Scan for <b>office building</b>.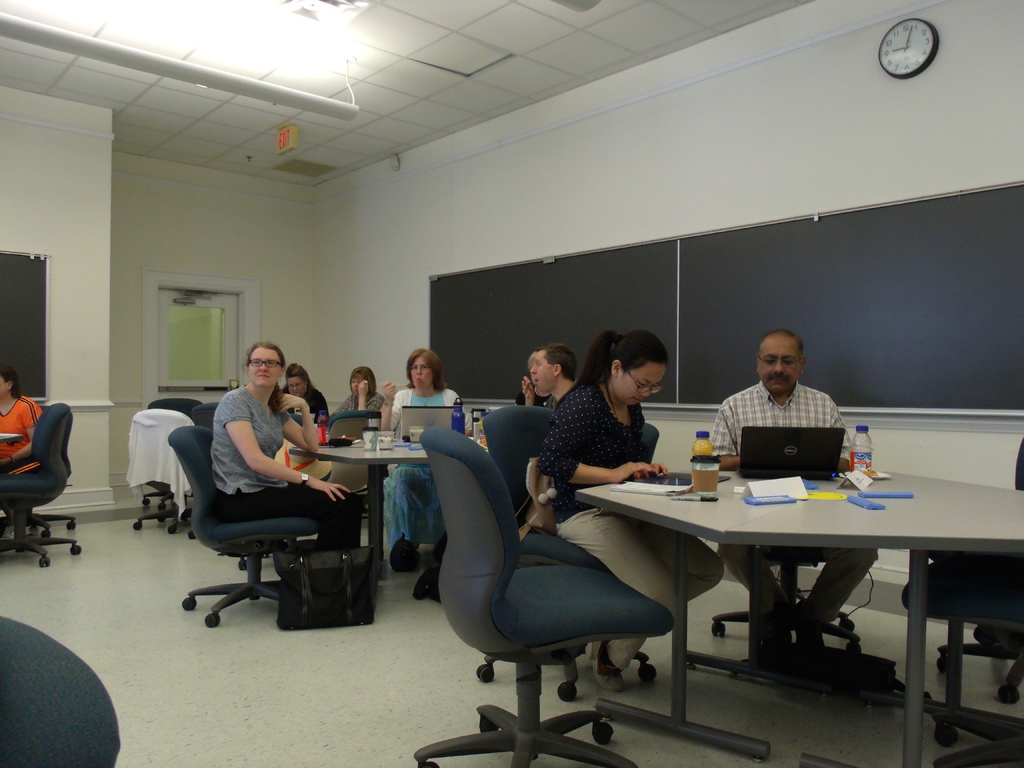
Scan result: pyautogui.locateOnScreen(0, 0, 1023, 767).
